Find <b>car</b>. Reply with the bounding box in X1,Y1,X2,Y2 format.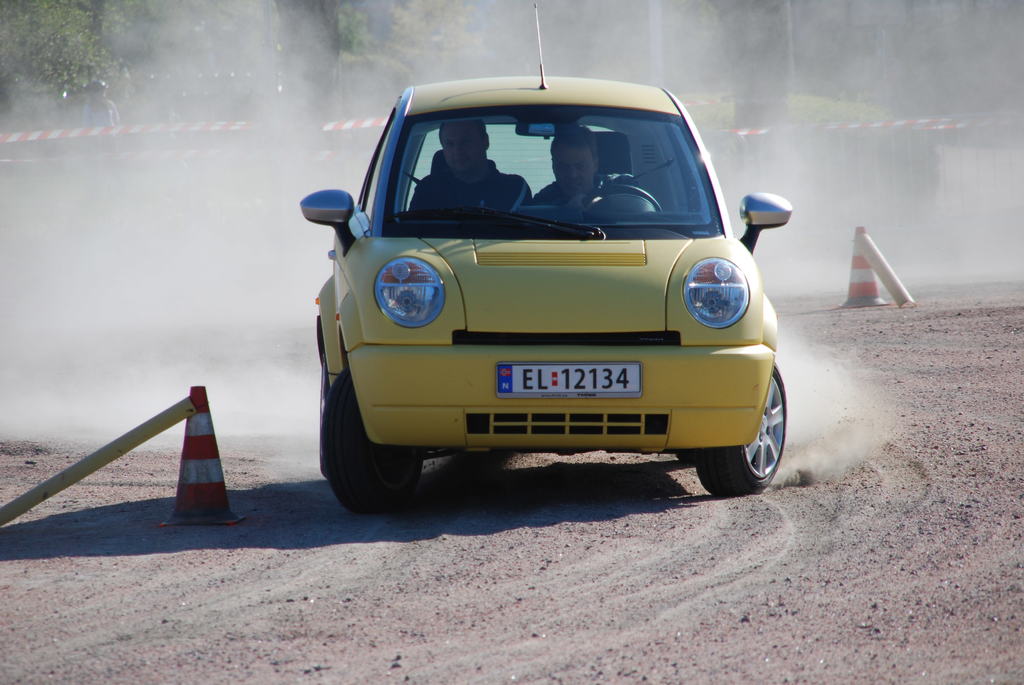
289,71,794,507.
